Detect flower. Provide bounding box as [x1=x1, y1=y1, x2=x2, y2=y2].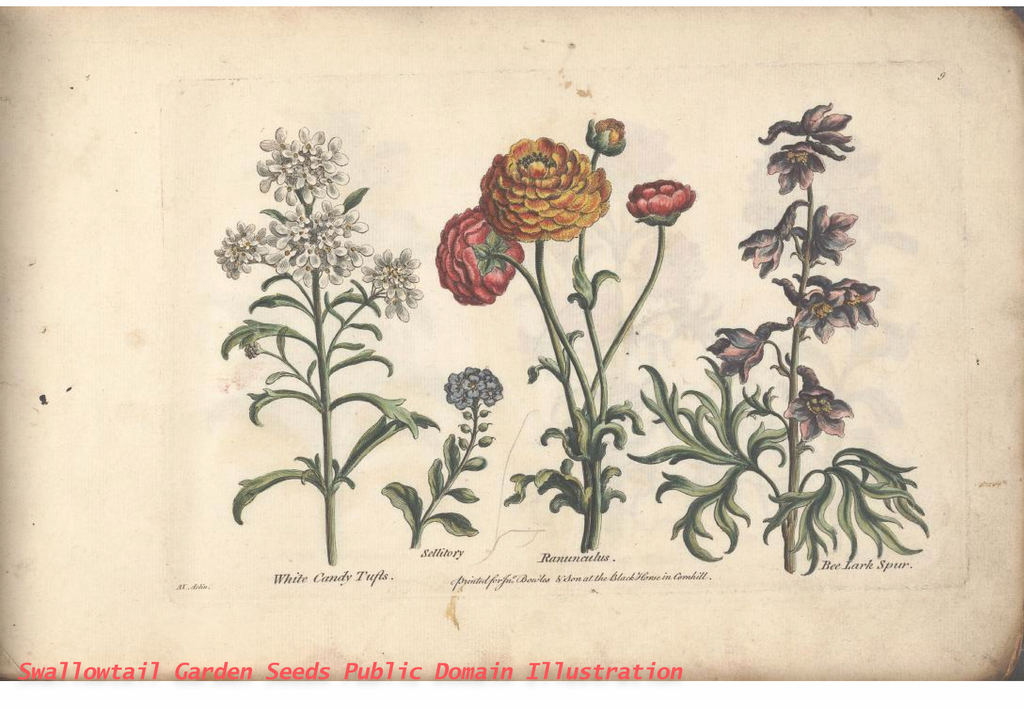
[x1=255, y1=205, x2=362, y2=285].
